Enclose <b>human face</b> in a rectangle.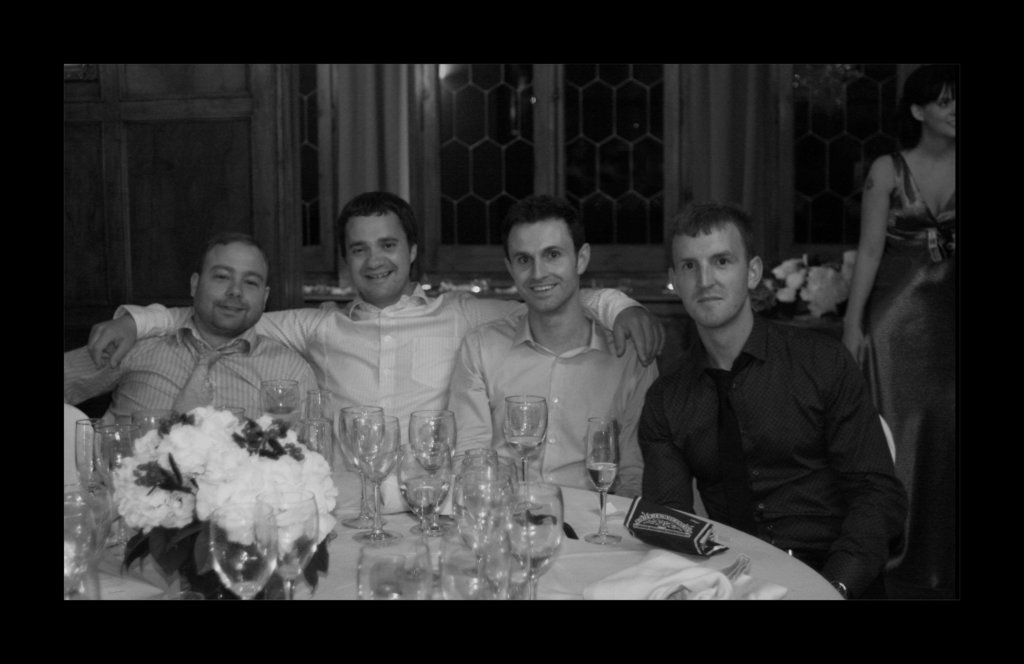
l=671, t=230, r=751, b=329.
